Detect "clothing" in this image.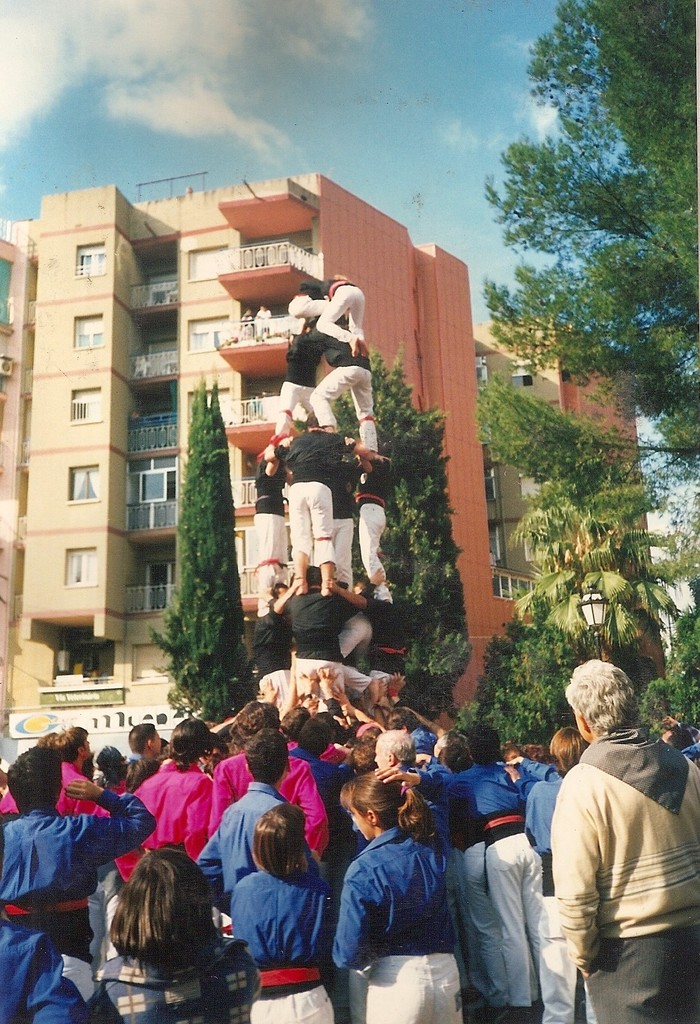
Detection: <box>275,579,350,719</box>.
